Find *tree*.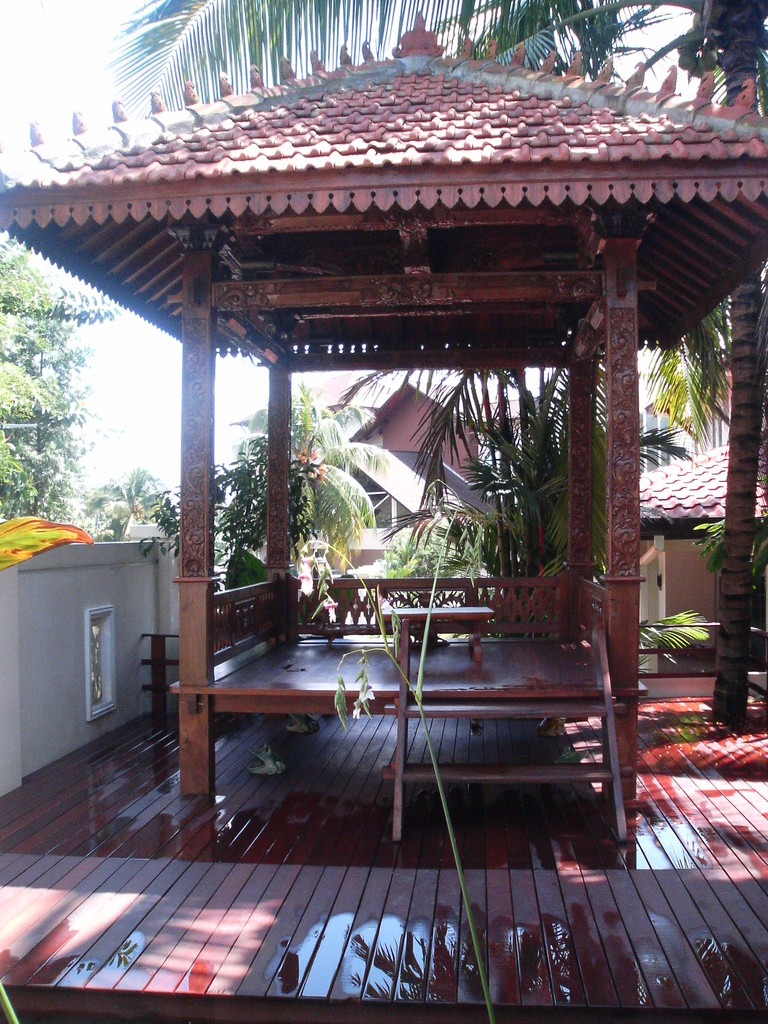
<box>101,0,767,720</box>.
